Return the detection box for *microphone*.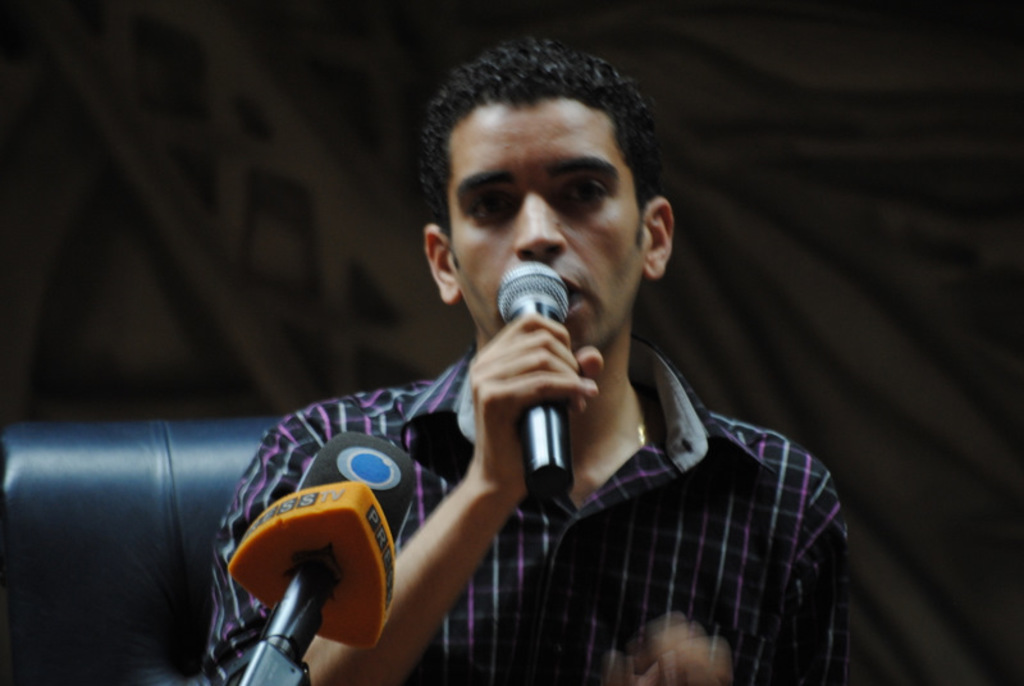
rect(228, 425, 415, 685).
